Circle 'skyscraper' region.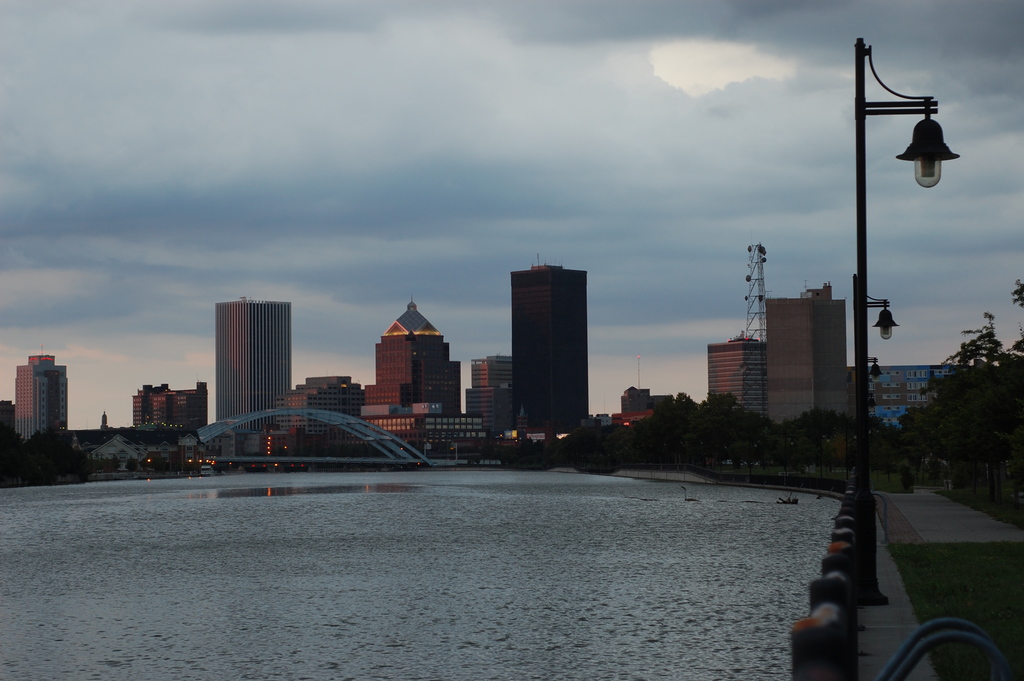
Region: l=16, t=347, r=72, b=444.
